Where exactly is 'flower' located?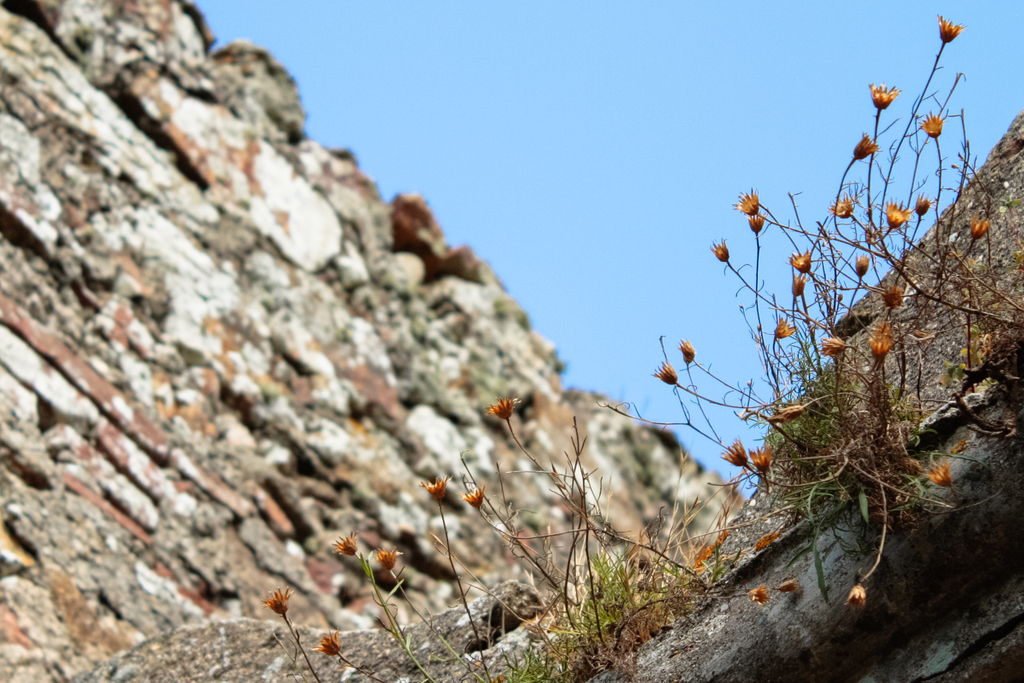
Its bounding box is select_region(417, 473, 452, 500).
